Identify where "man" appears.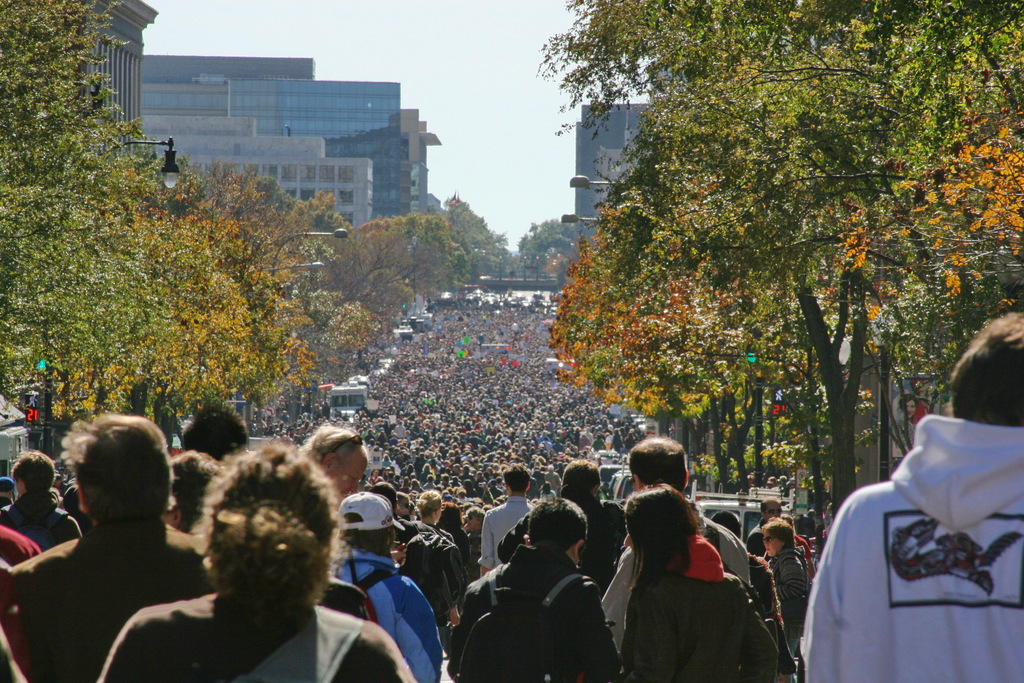
Appears at bbox=(546, 467, 568, 497).
